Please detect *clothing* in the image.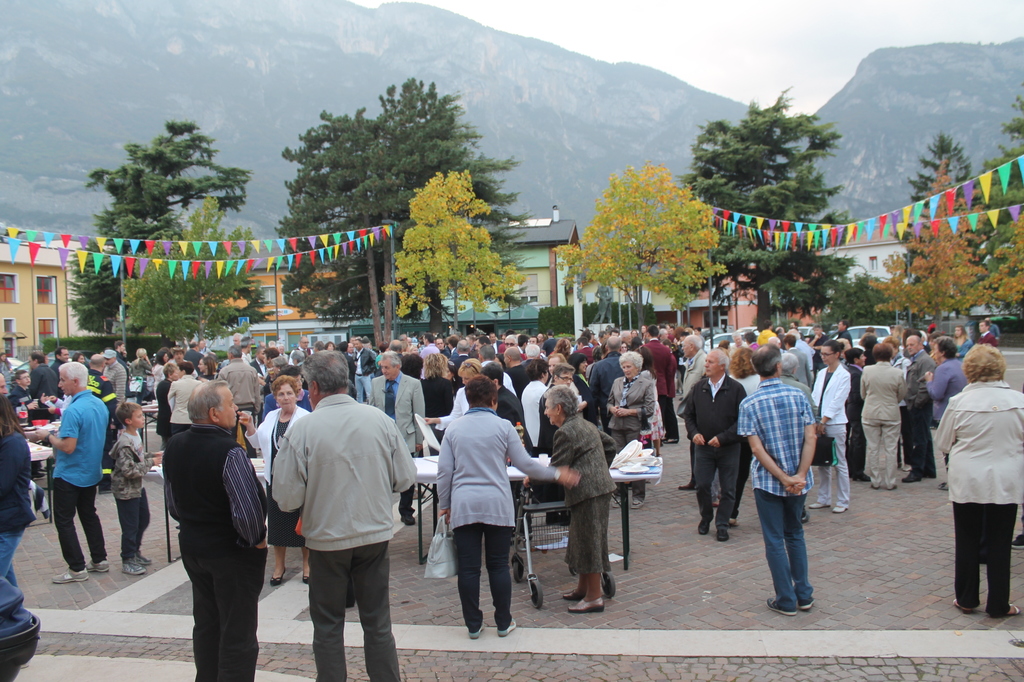
bbox=[863, 362, 899, 495].
